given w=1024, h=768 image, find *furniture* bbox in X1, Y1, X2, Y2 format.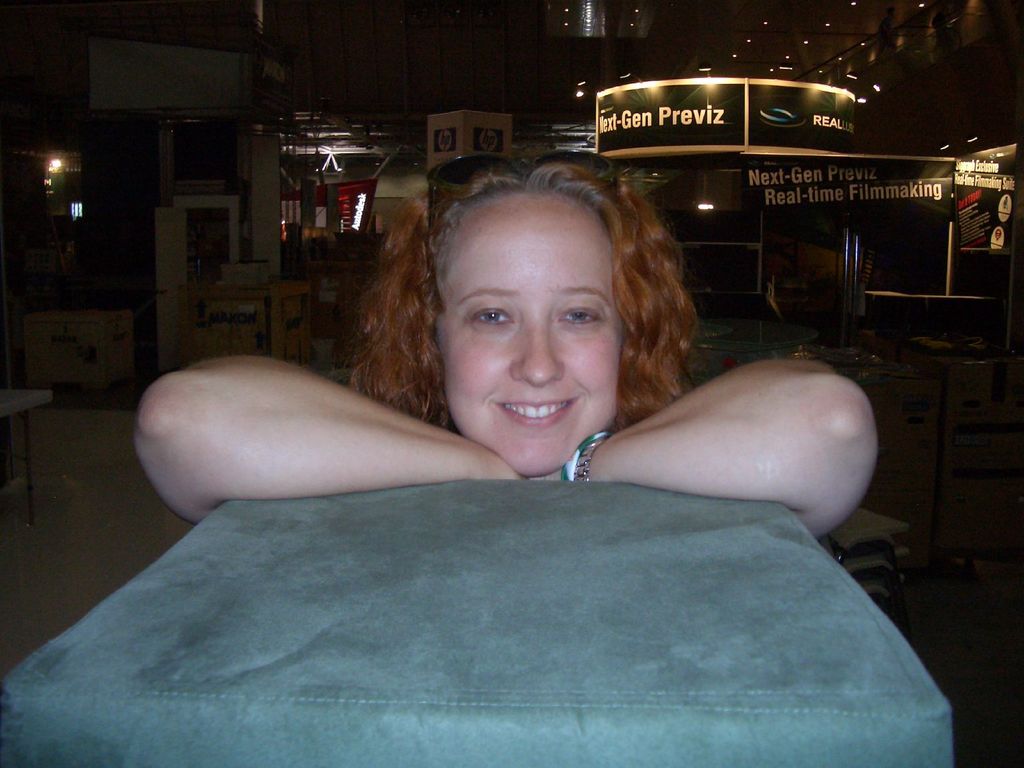
0, 478, 956, 767.
